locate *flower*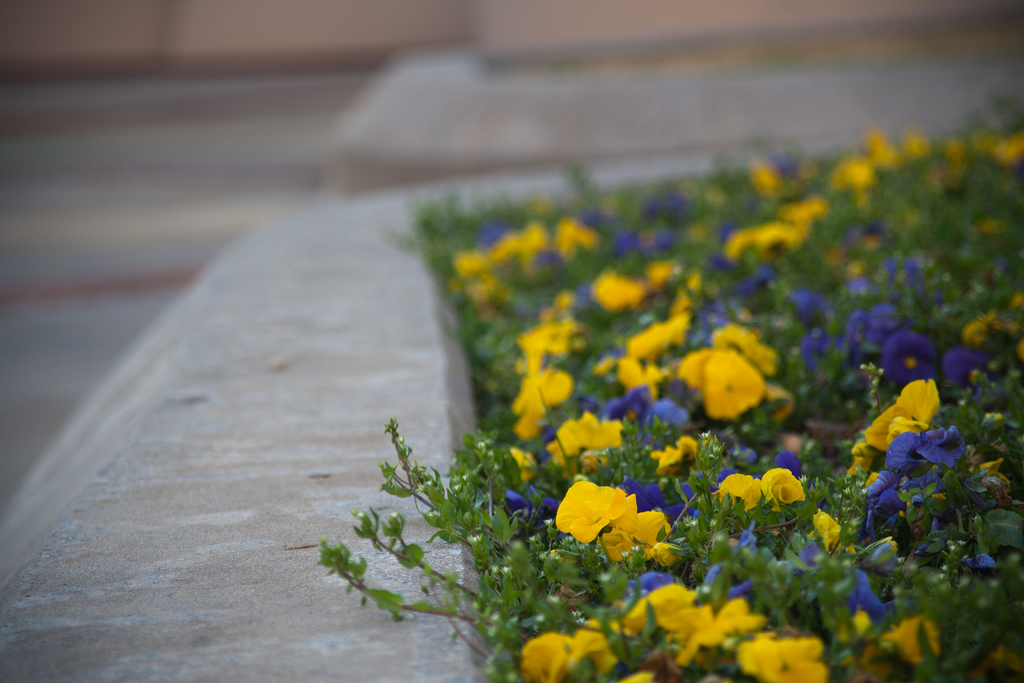
{"x1": 817, "y1": 506, "x2": 860, "y2": 559}
